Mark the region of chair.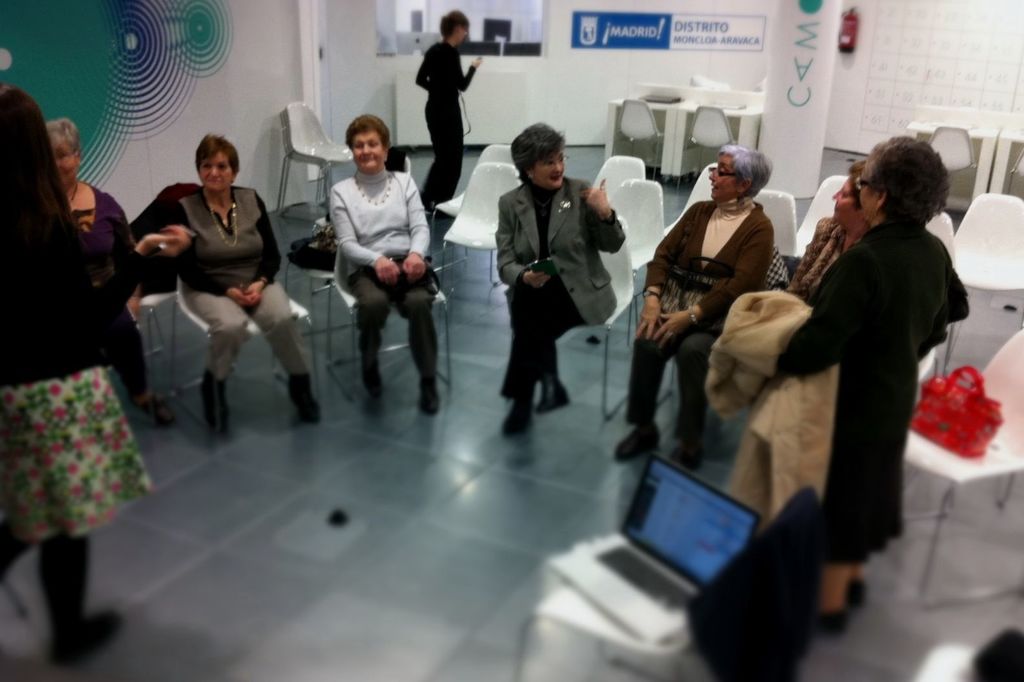
Region: detection(509, 486, 820, 681).
